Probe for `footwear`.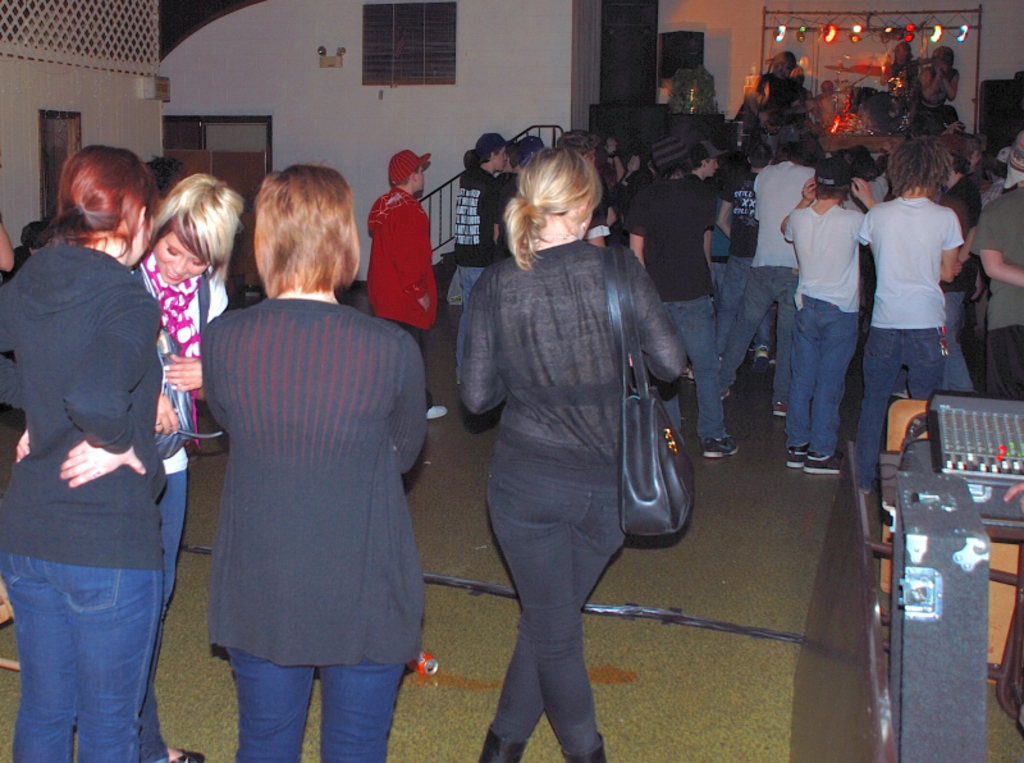
Probe result: crop(786, 446, 813, 471).
